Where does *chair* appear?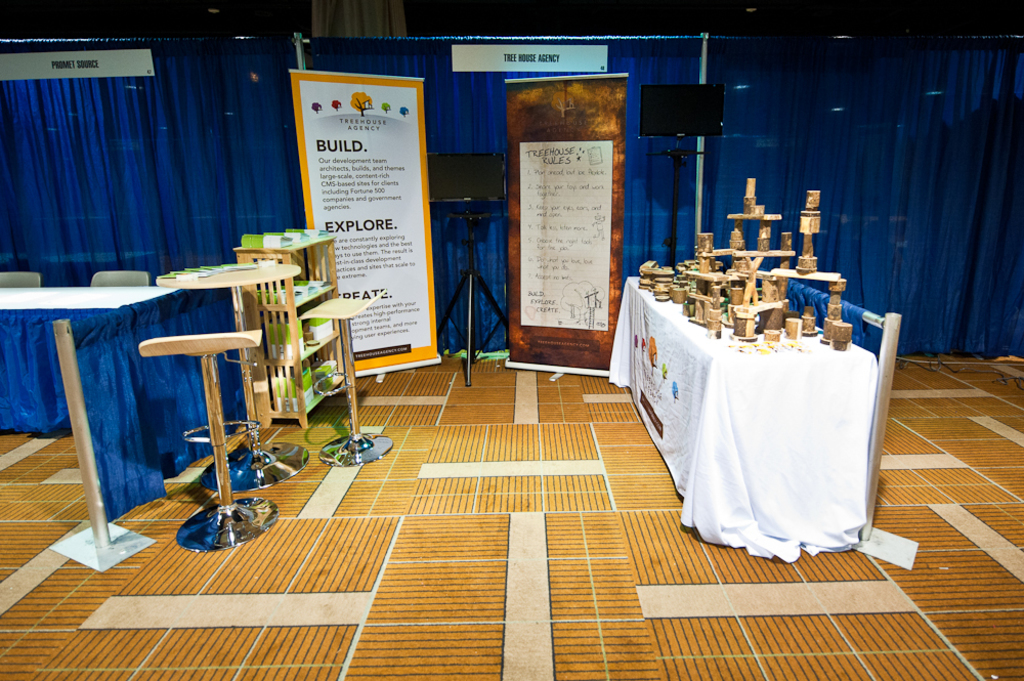
Appears at bbox(127, 268, 284, 548).
